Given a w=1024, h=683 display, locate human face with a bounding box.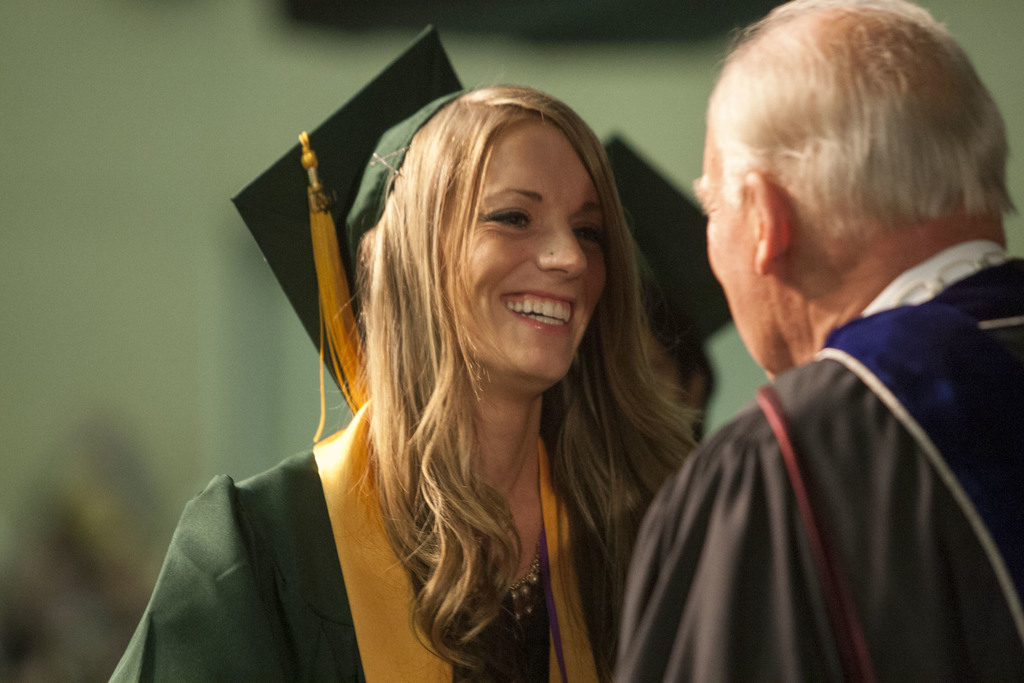
Located: bbox=(469, 115, 604, 391).
